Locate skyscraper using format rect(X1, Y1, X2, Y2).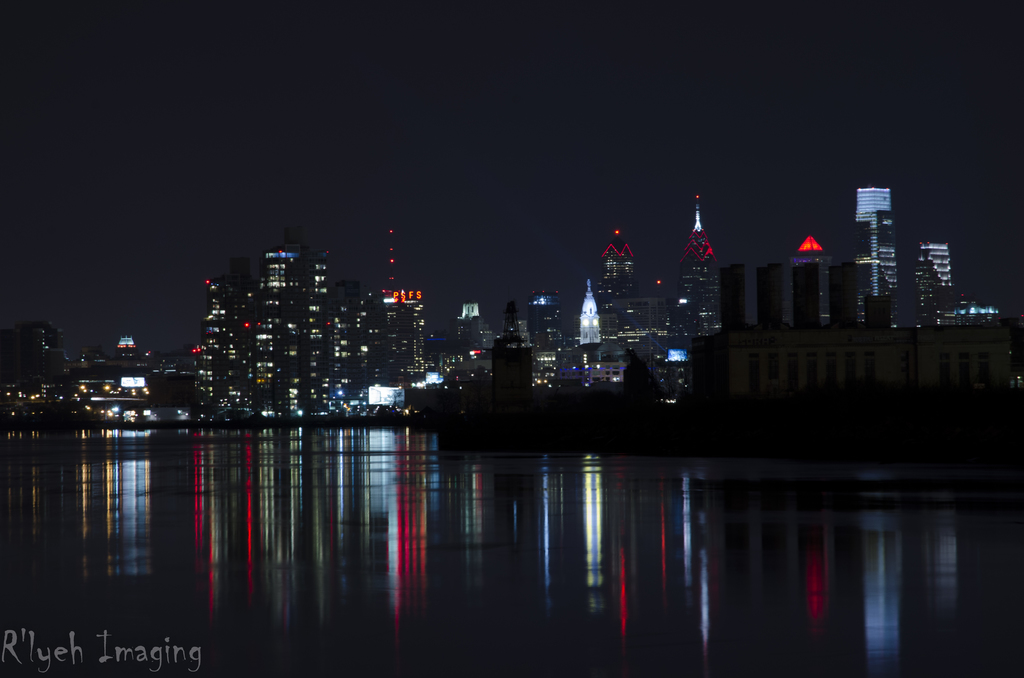
rect(785, 236, 849, 357).
